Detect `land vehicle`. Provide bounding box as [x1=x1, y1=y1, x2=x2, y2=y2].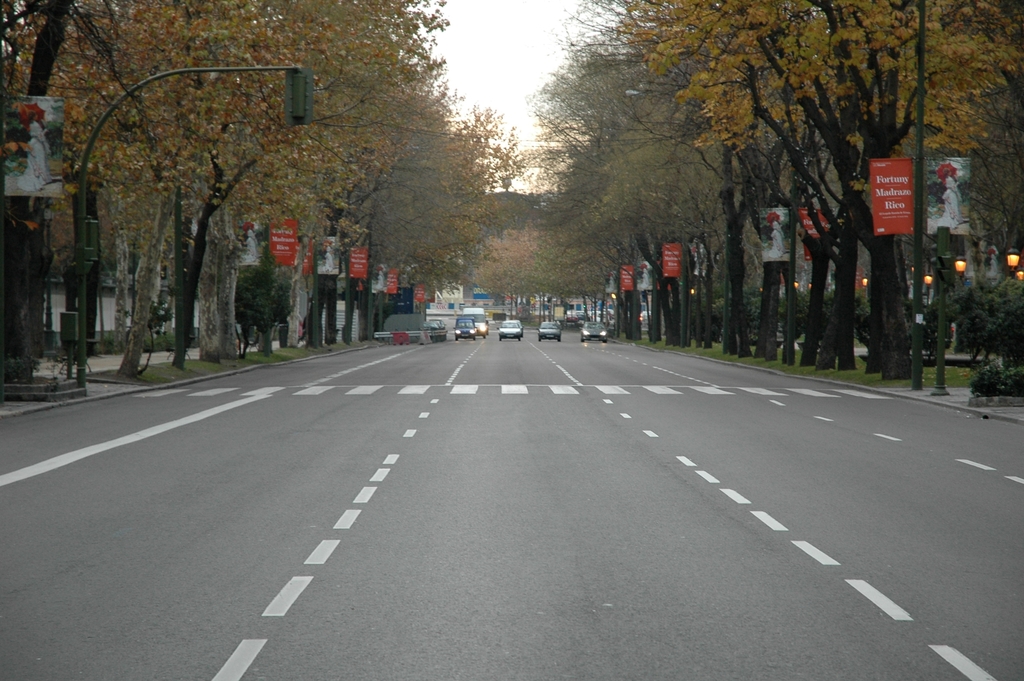
[x1=455, y1=316, x2=479, y2=334].
